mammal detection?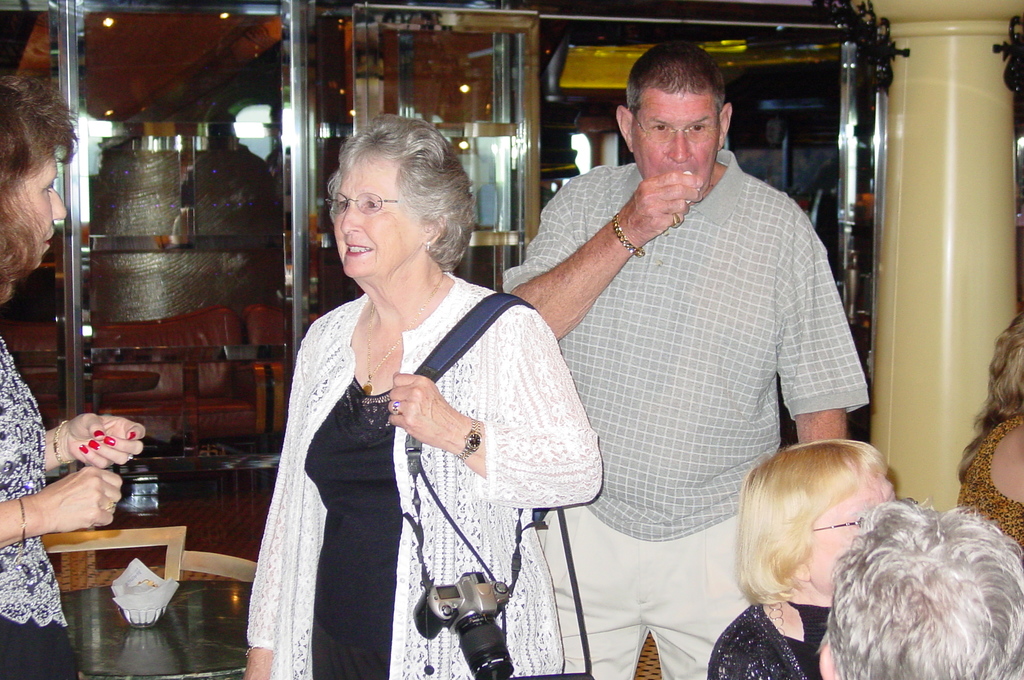
Rect(499, 58, 860, 679)
